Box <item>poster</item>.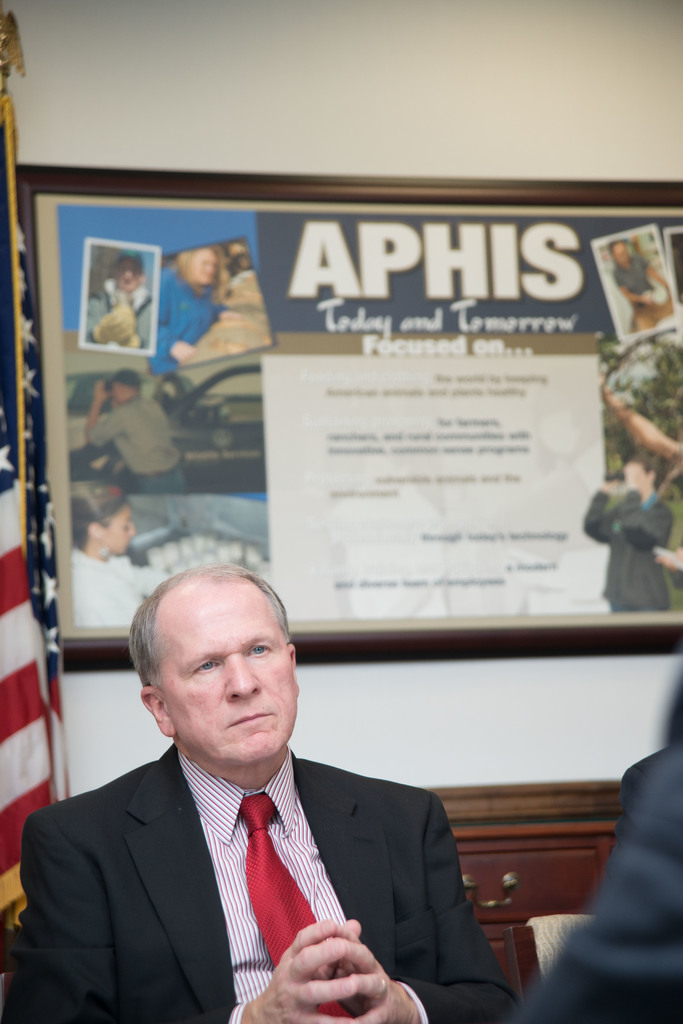
(41, 195, 681, 640).
